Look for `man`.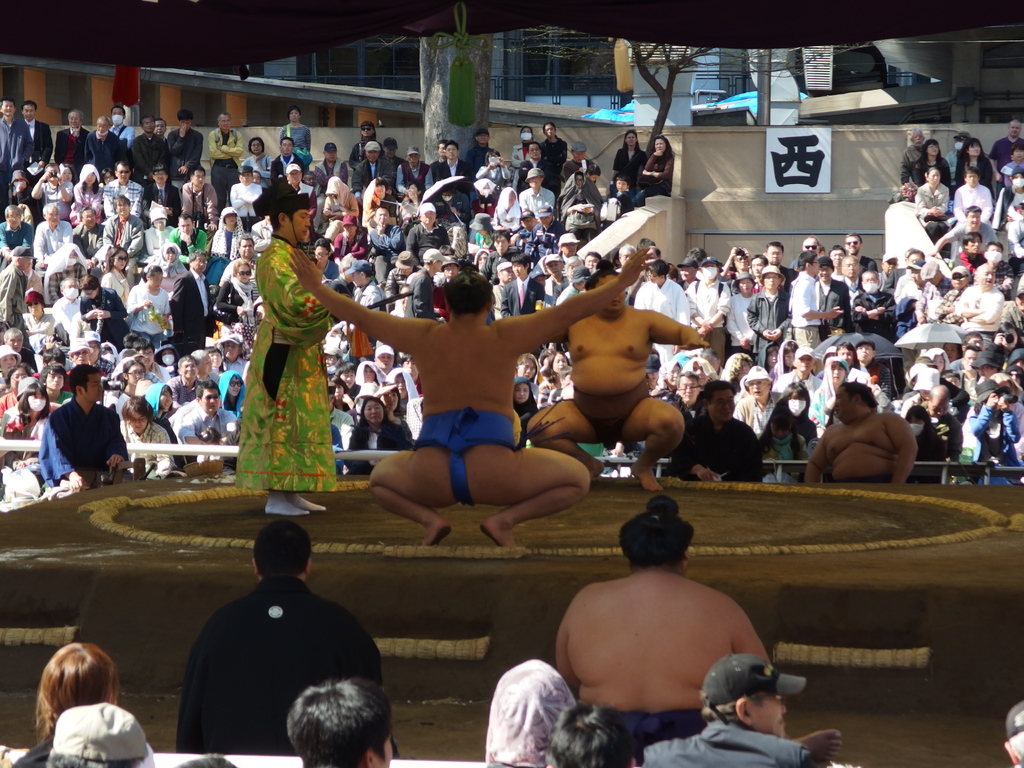
Found: bbox=(132, 115, 168, 182).
